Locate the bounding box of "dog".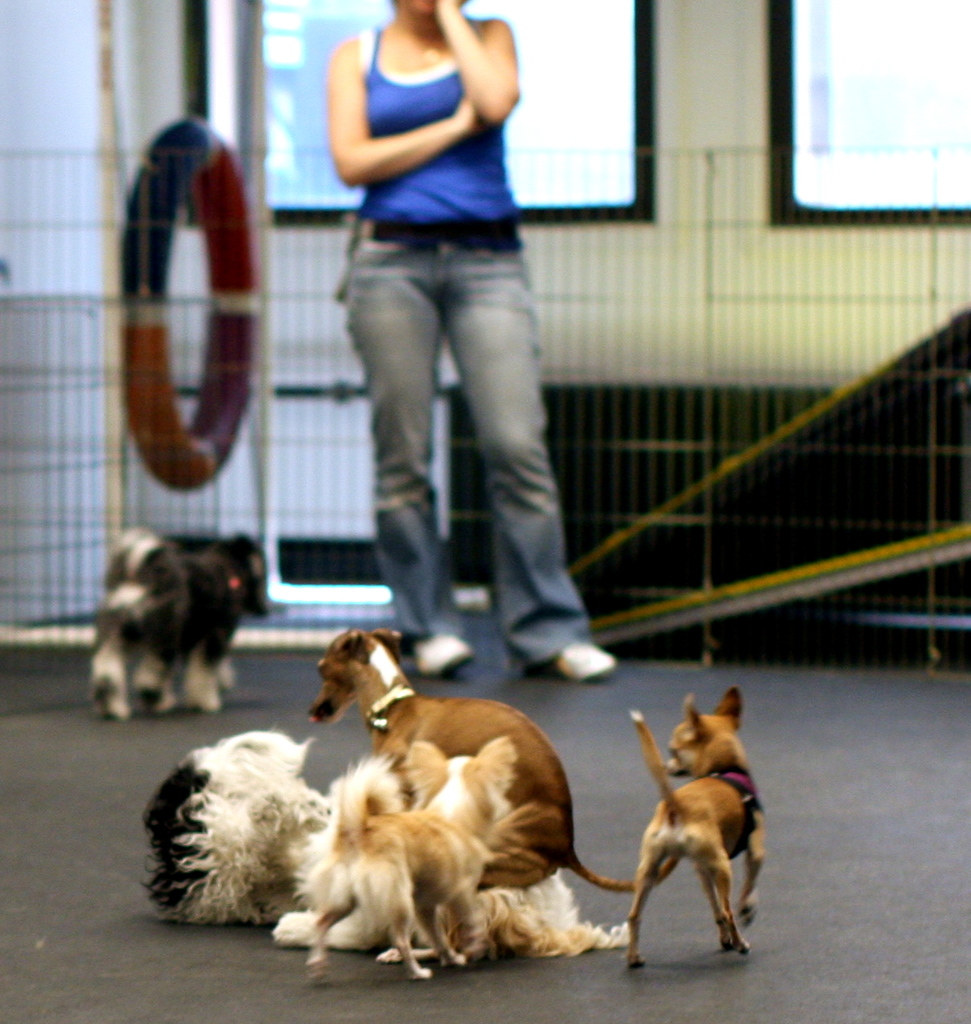
Bounding box: region(88, 531, 272, 719).
